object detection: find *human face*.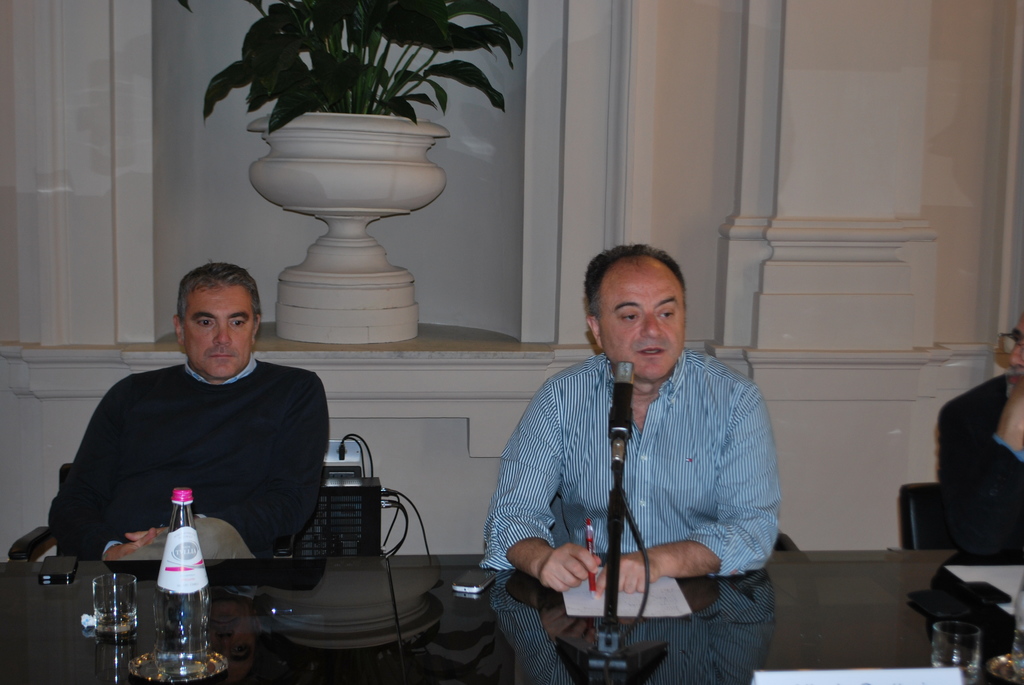
(left=1005, top=313, right=1023, bottom=398).
